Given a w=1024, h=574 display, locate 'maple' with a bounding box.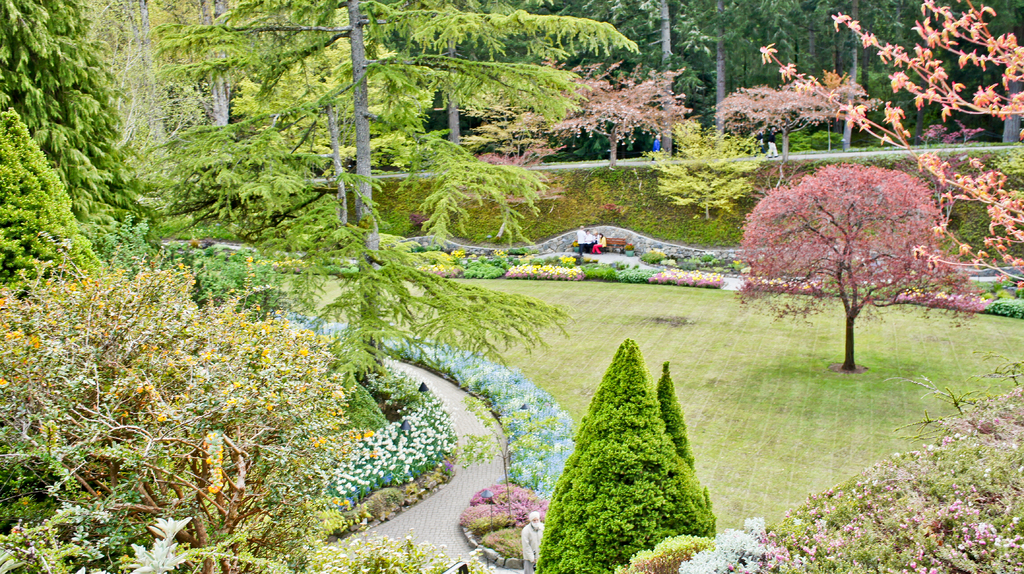
Located: left=760, top=0, right=1023, bottom=339.
